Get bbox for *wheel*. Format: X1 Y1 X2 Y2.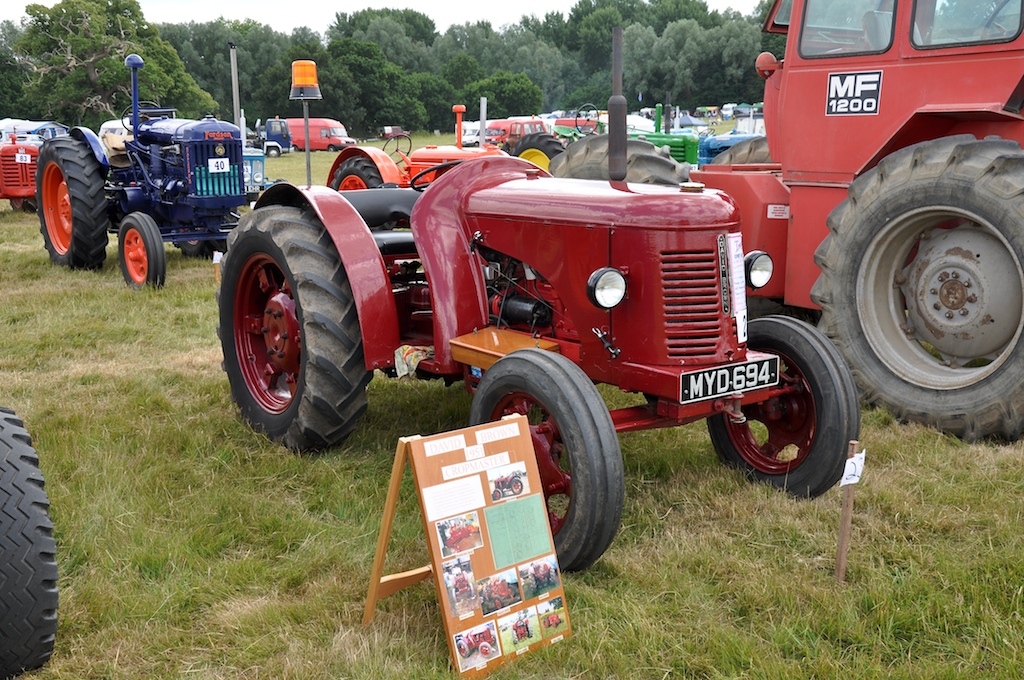
122 100 158 139.
